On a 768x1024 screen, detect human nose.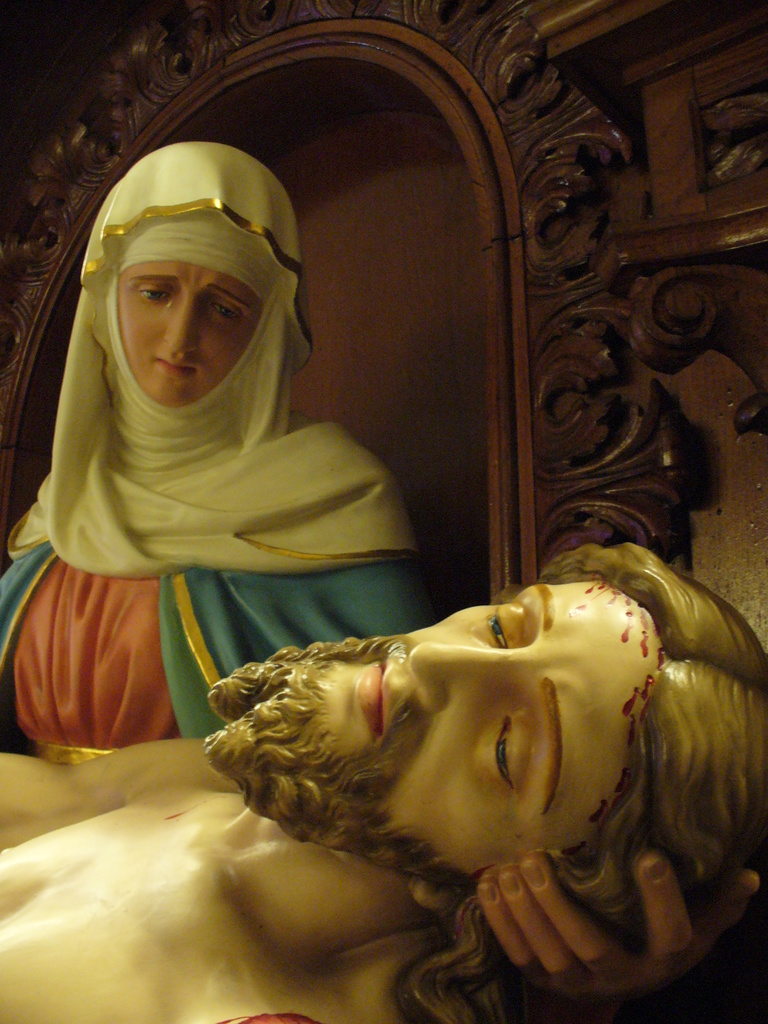
(404,643,516,703).
